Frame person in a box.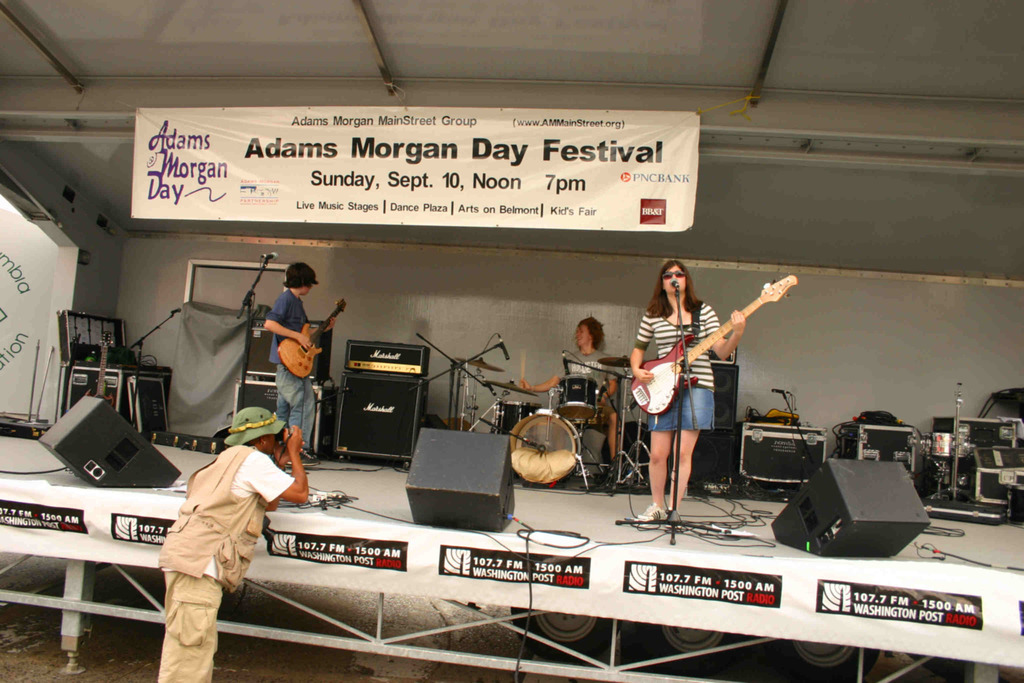
bbox(630, 259, 746, 525).
